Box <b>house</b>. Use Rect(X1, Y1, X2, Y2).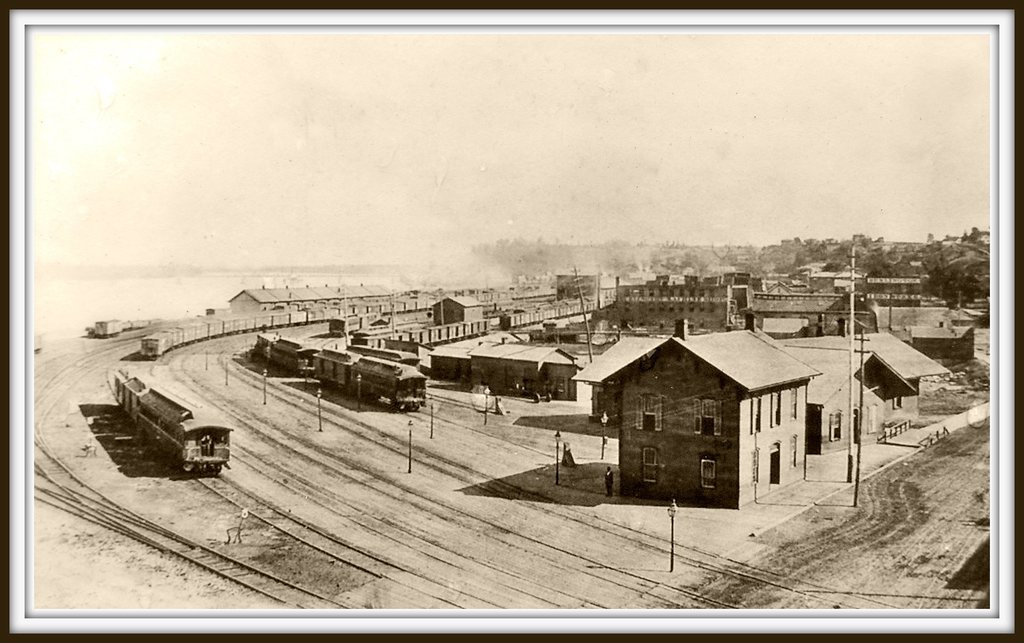
Rect(771, 330, 954, 421).
